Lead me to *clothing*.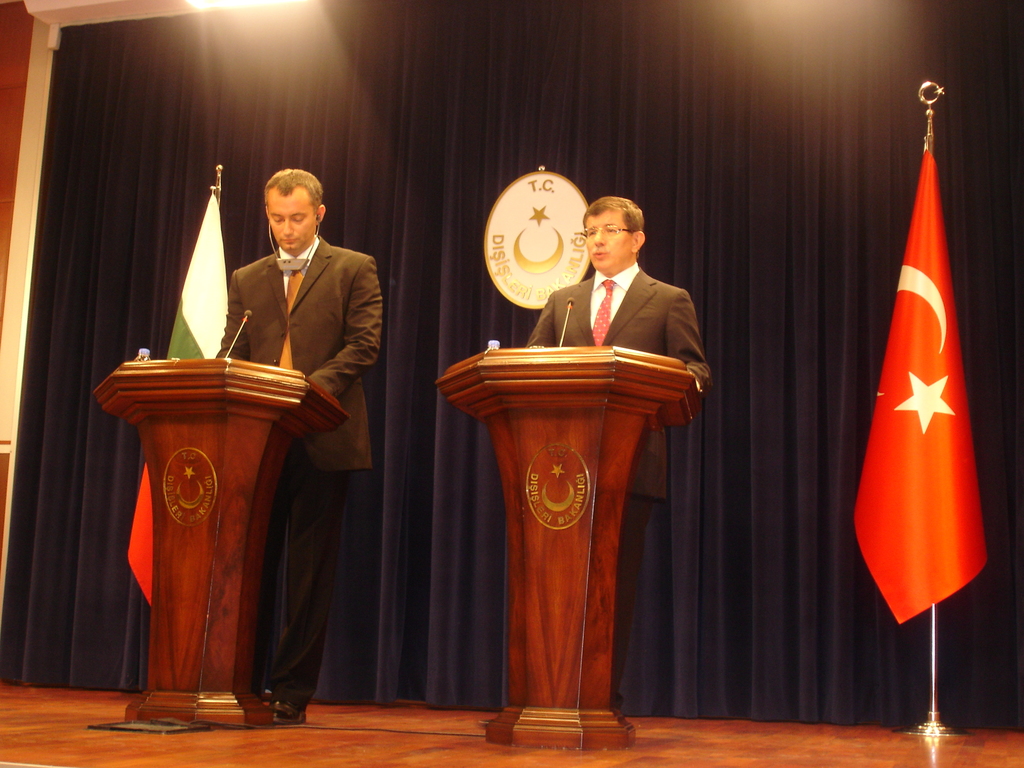
Lead to region(524, 260, 710, 710).
